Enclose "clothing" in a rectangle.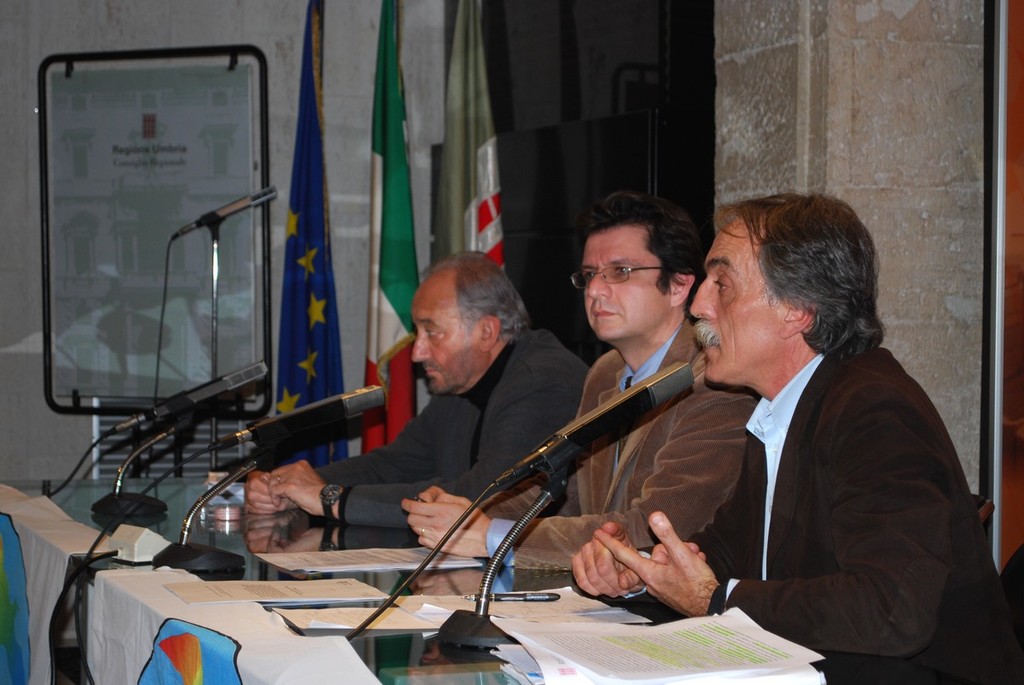
box=[308, 321, 606, 505].
